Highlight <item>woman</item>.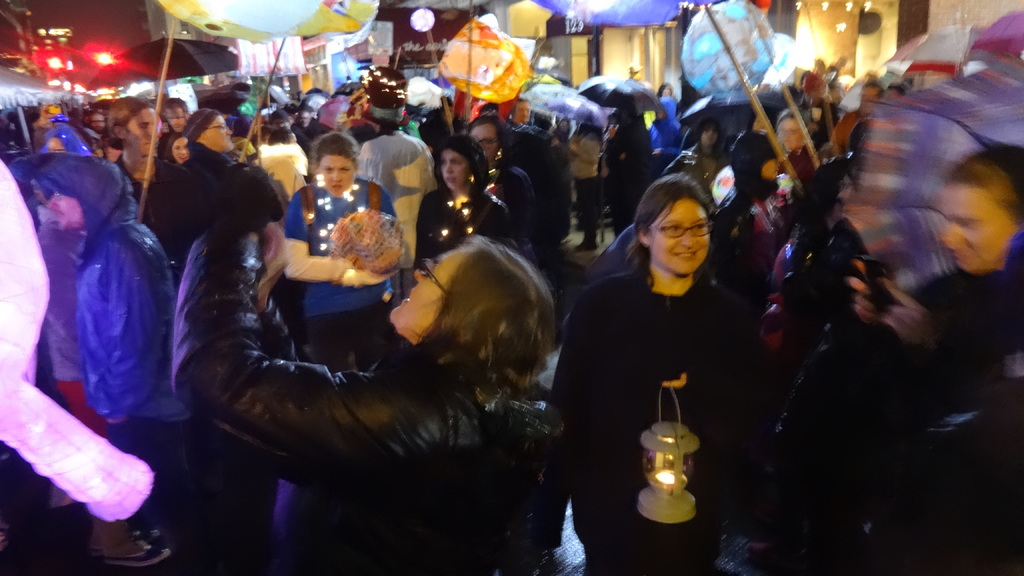
Highlighted region: {"left": 410, "top": 138, "right": 511, "bottom": 269}.
